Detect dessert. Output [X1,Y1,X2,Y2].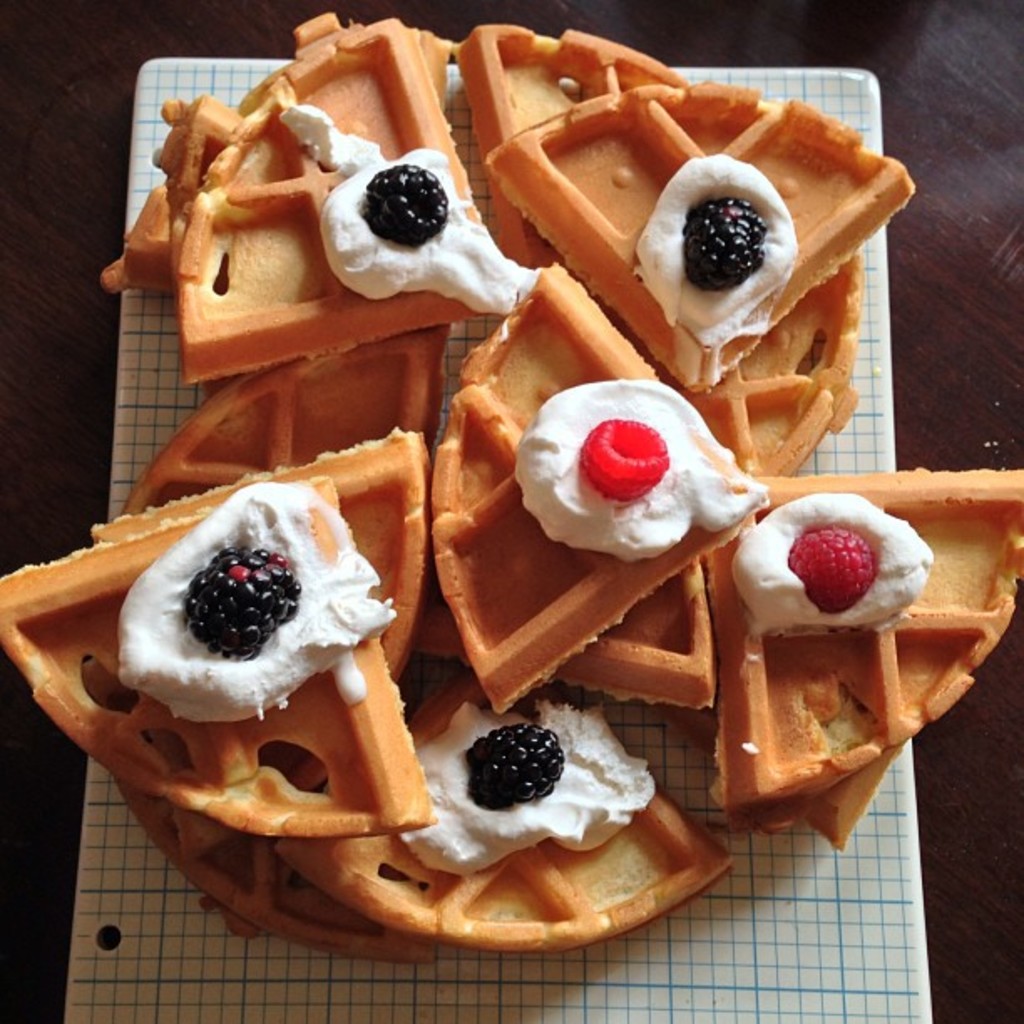
[316,696,709,930].
